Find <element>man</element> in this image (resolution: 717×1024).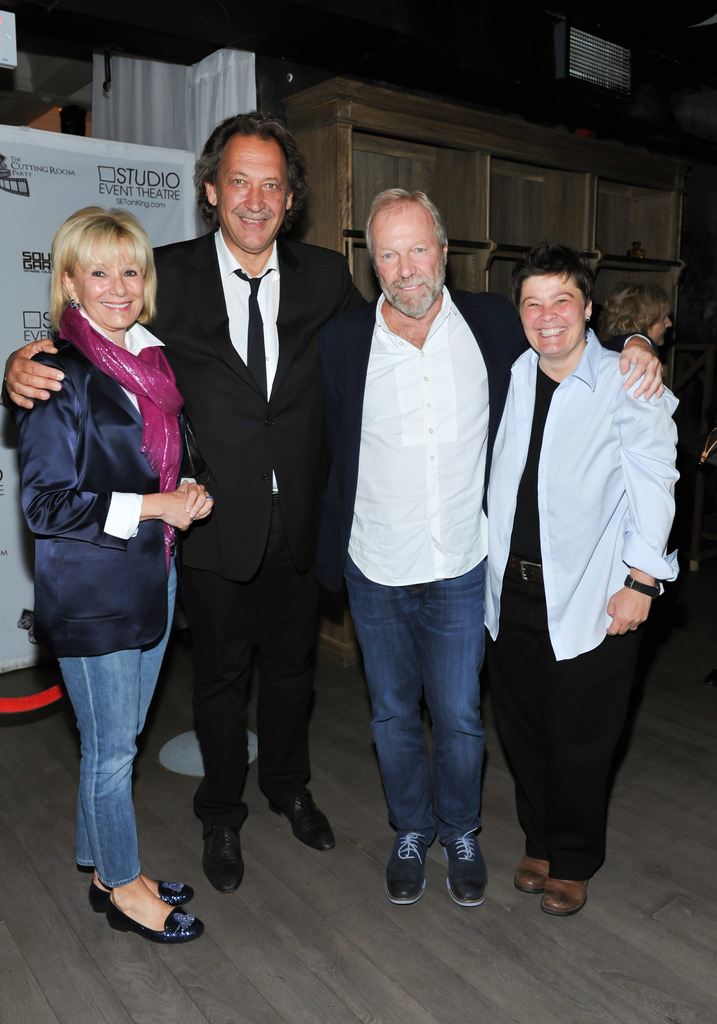
<bbox>321, 179, 664, 904</bbox>.
